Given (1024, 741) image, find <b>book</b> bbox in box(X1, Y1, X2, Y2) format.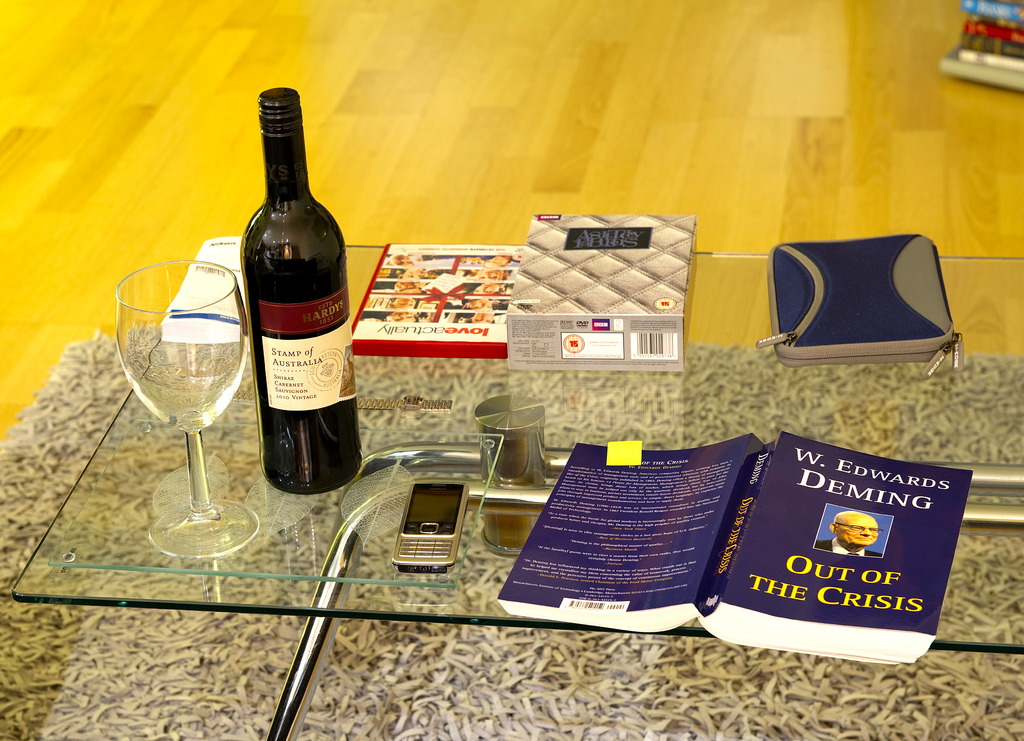
box(524, 413, 973, 669).
